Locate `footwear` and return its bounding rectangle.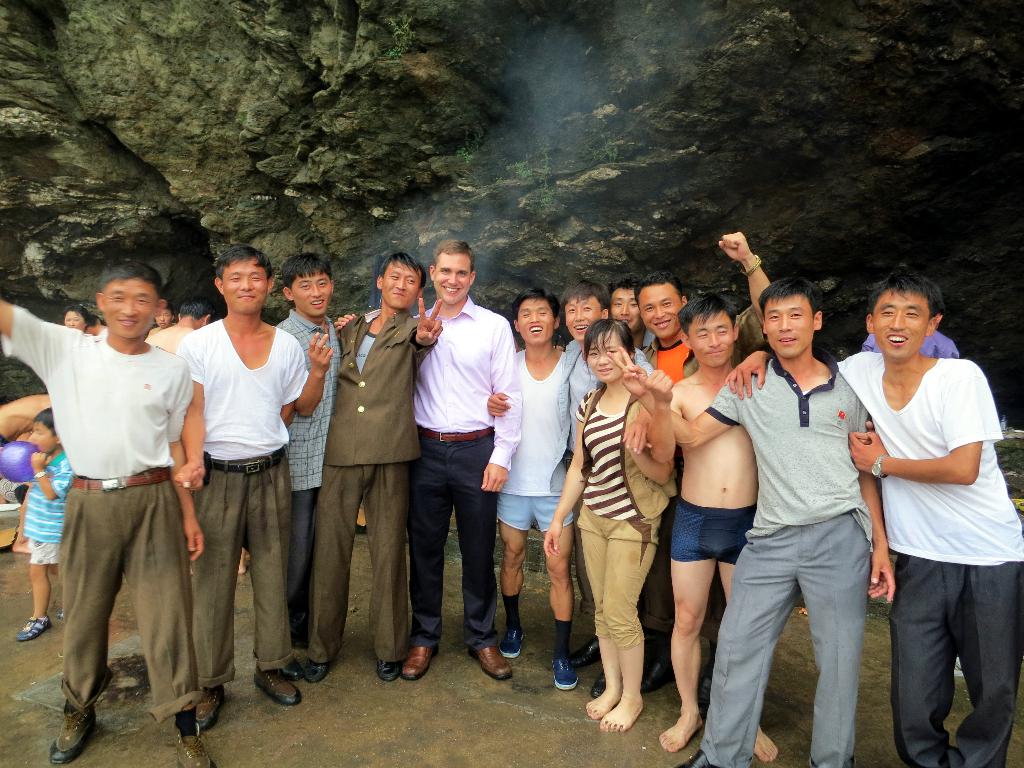
(308, 659, 331, 683).
